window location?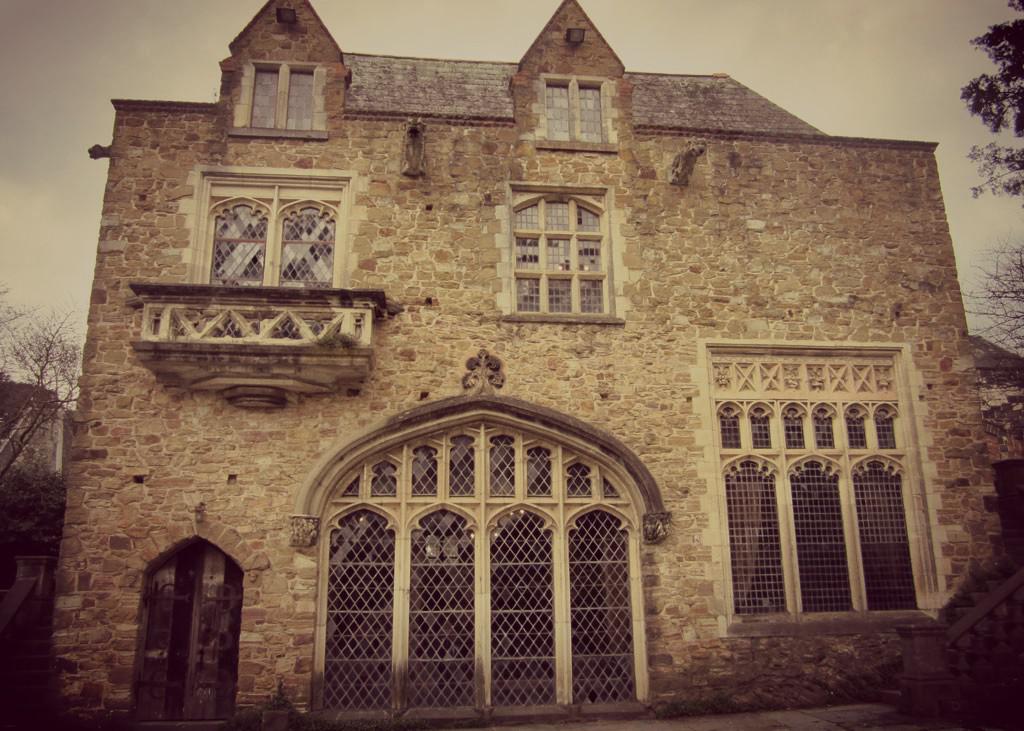
pyautogui.locateOnScreen(534, 74, 617, 151)
